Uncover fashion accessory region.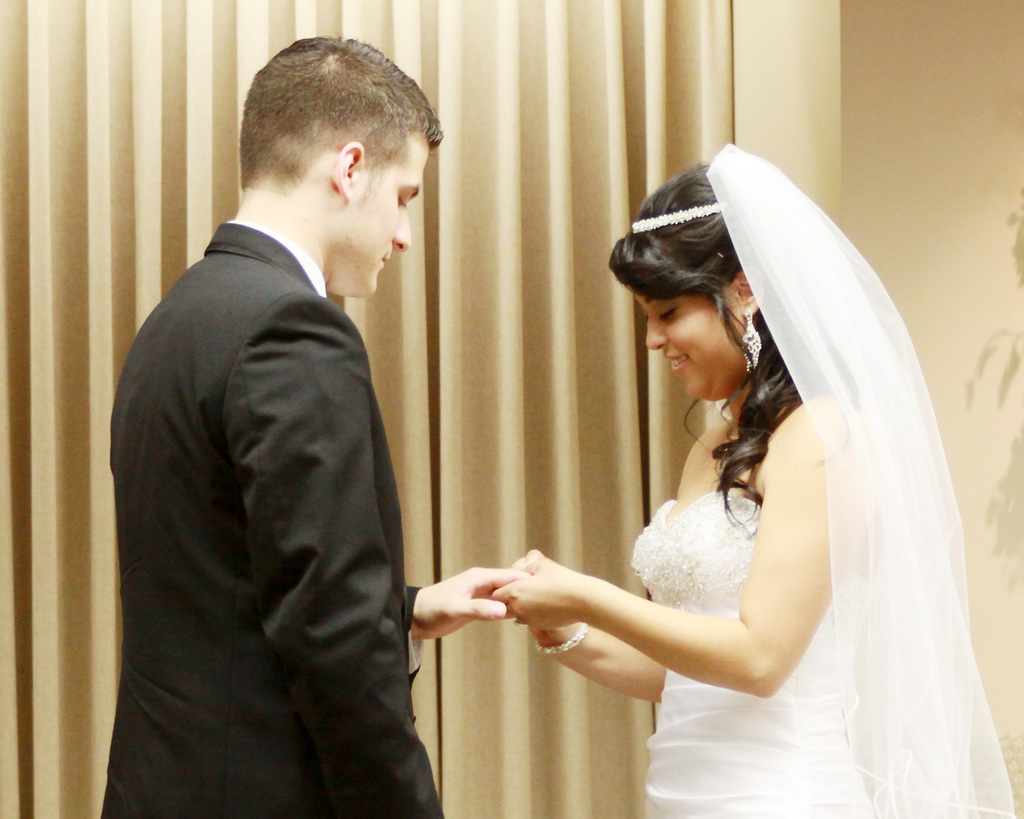
Uncovered: 740,306,764,375.
